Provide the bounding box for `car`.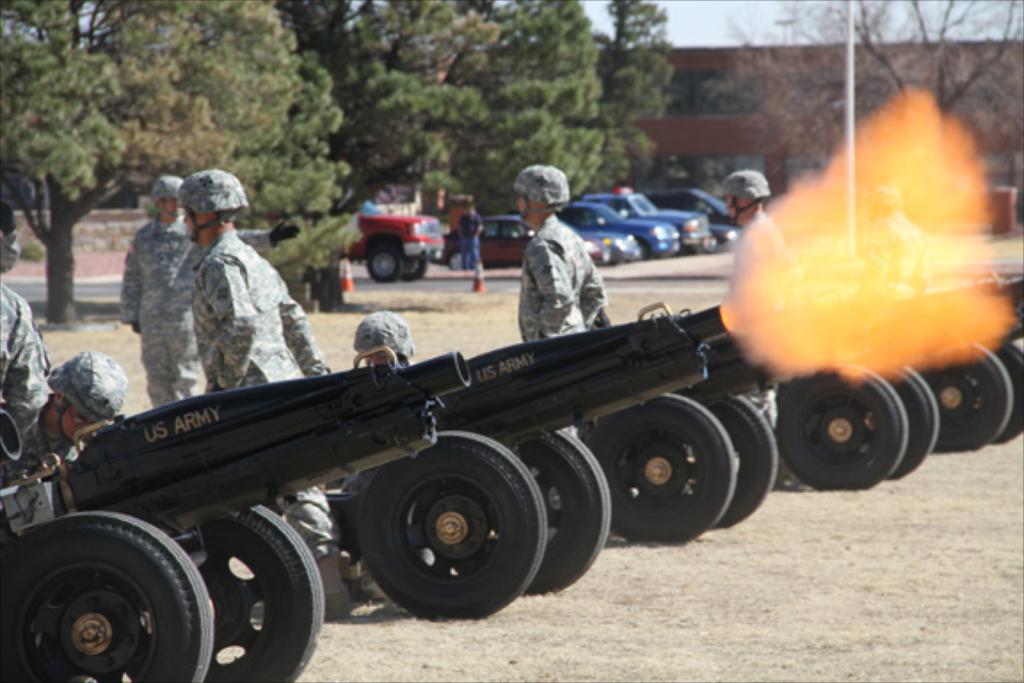
locate(555, 197, 679, 260).
